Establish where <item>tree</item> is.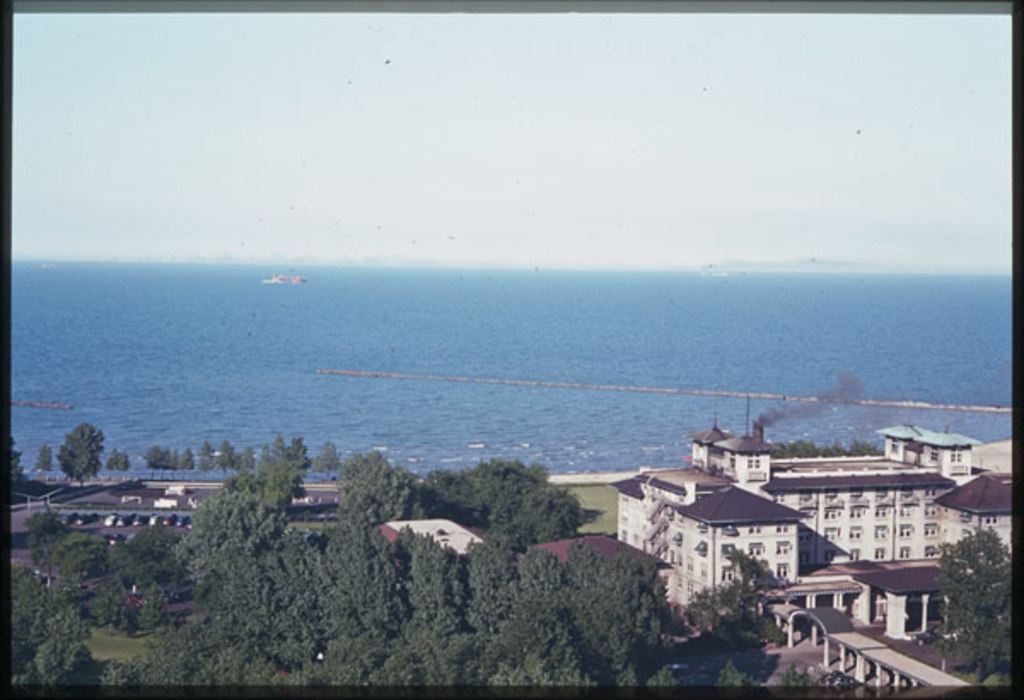
Established at box(102, 447, 128, 480).
